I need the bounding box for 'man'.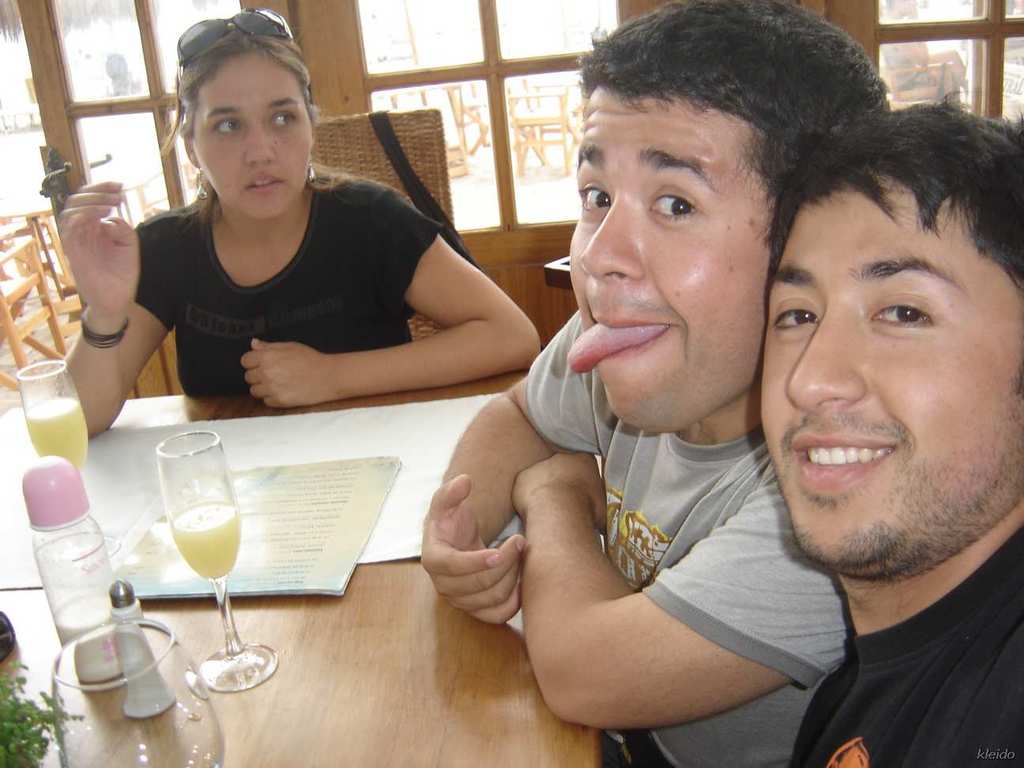
Here it is: bbox=[417, 0, 891, 767].
